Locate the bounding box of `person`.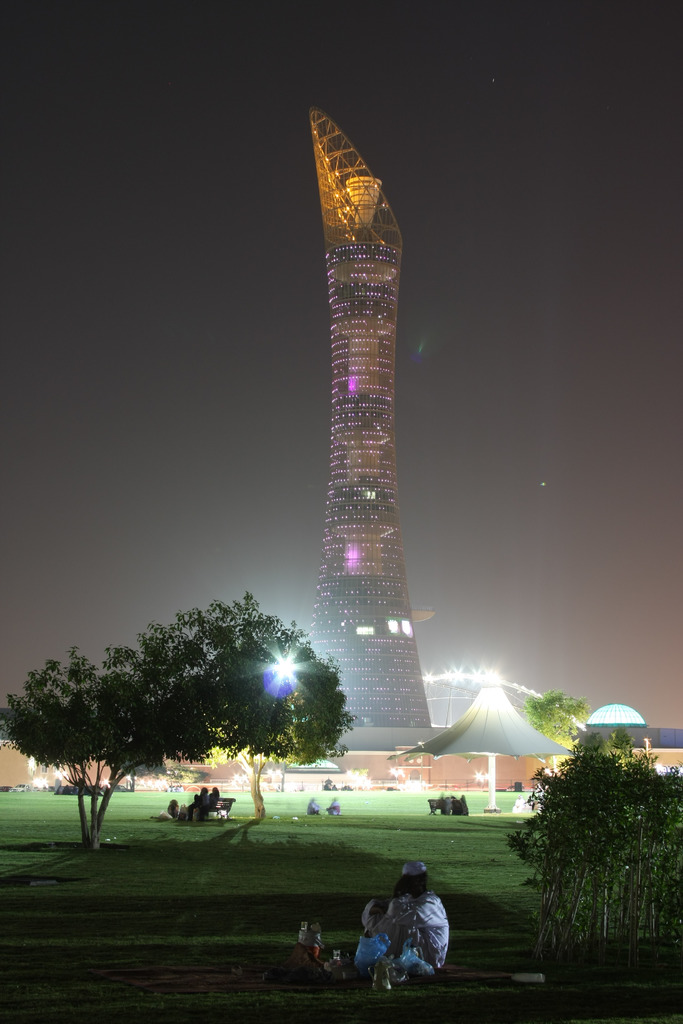
Bounding box: region(308, 795, 320, 814).
